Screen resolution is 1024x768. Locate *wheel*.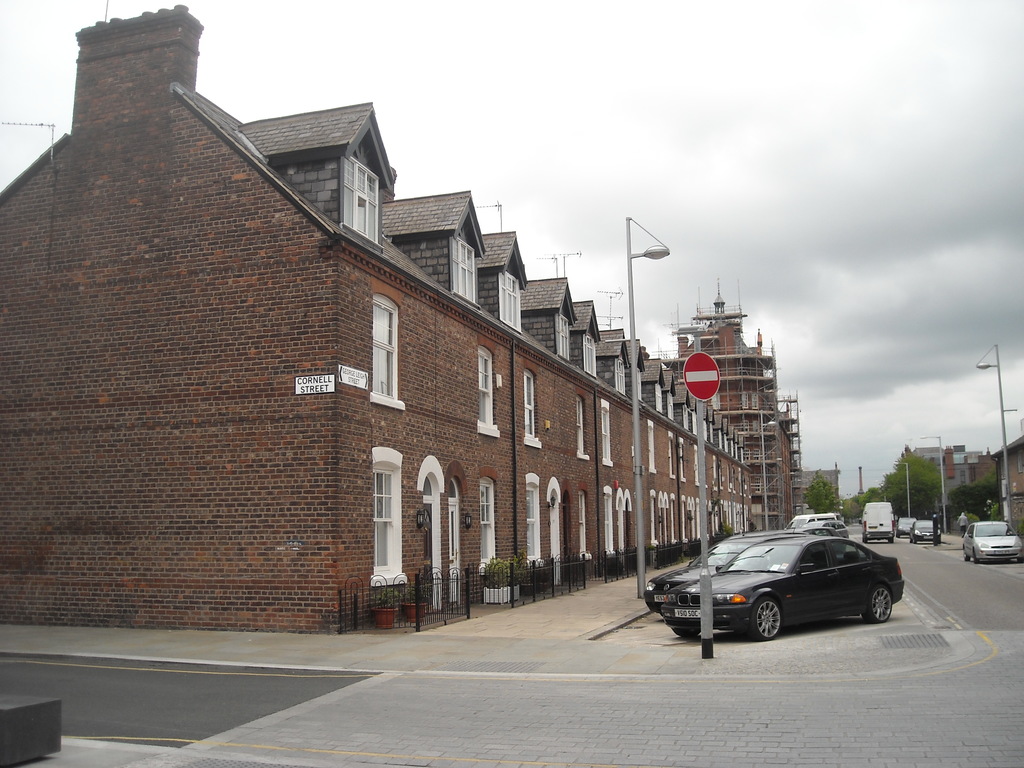
Rect(1018, 554, 1023, 563).
